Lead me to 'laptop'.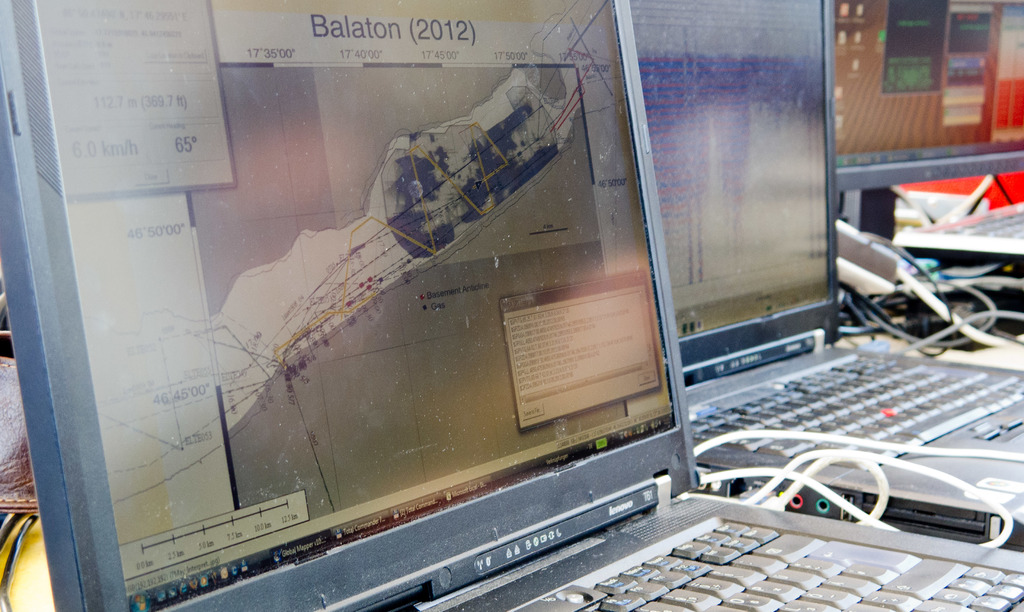
Lead to x1=0 y1=0 x2=1023 y2=611.
